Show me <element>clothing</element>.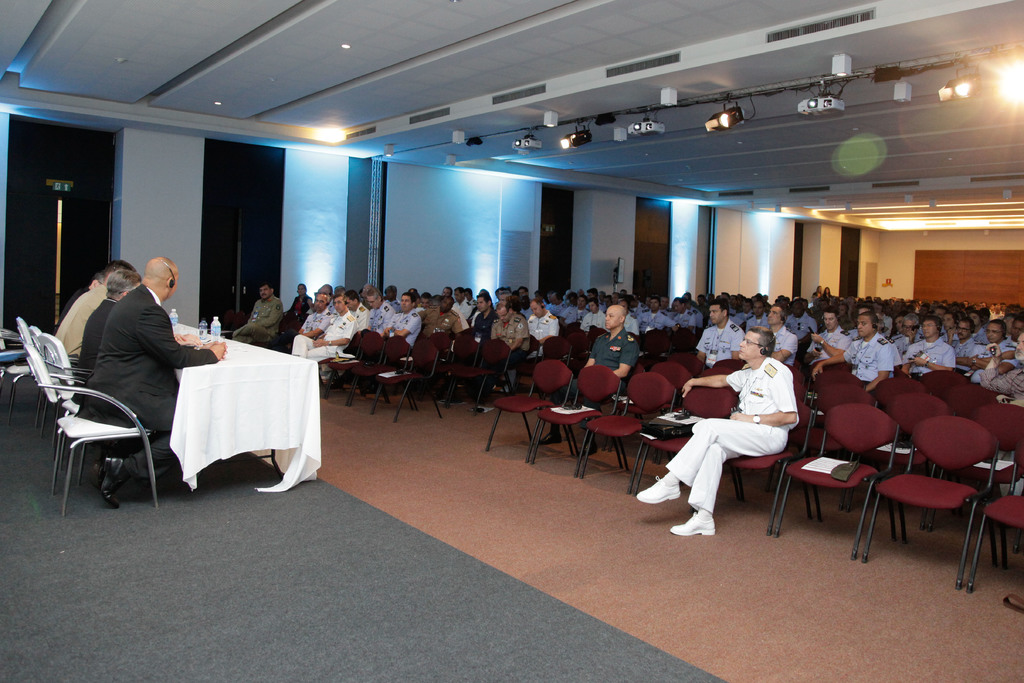
<element>clothing</element> is here: 228,298,287,345.
